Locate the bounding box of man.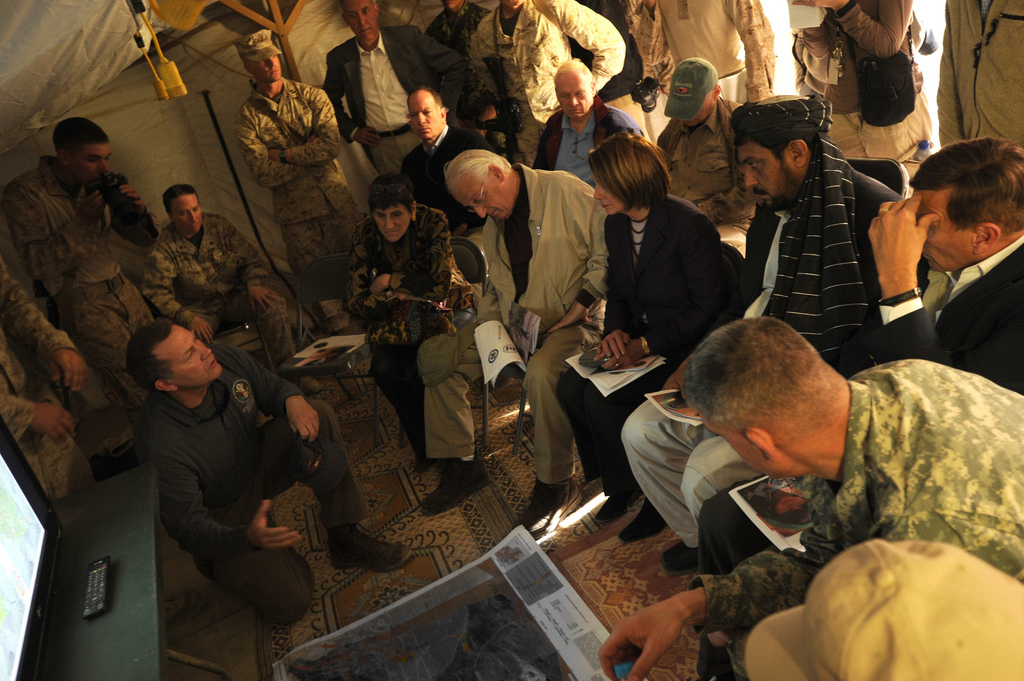
Bounding box: <region>7, 118, 154, 414</region>.
